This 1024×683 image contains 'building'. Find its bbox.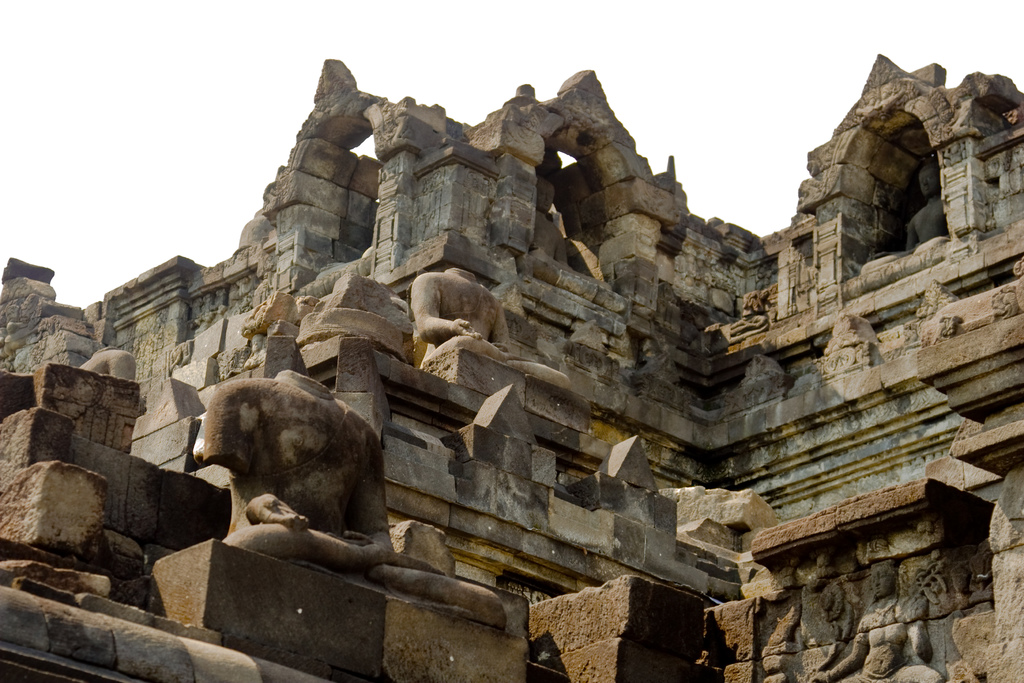
0/51/1023/604.
